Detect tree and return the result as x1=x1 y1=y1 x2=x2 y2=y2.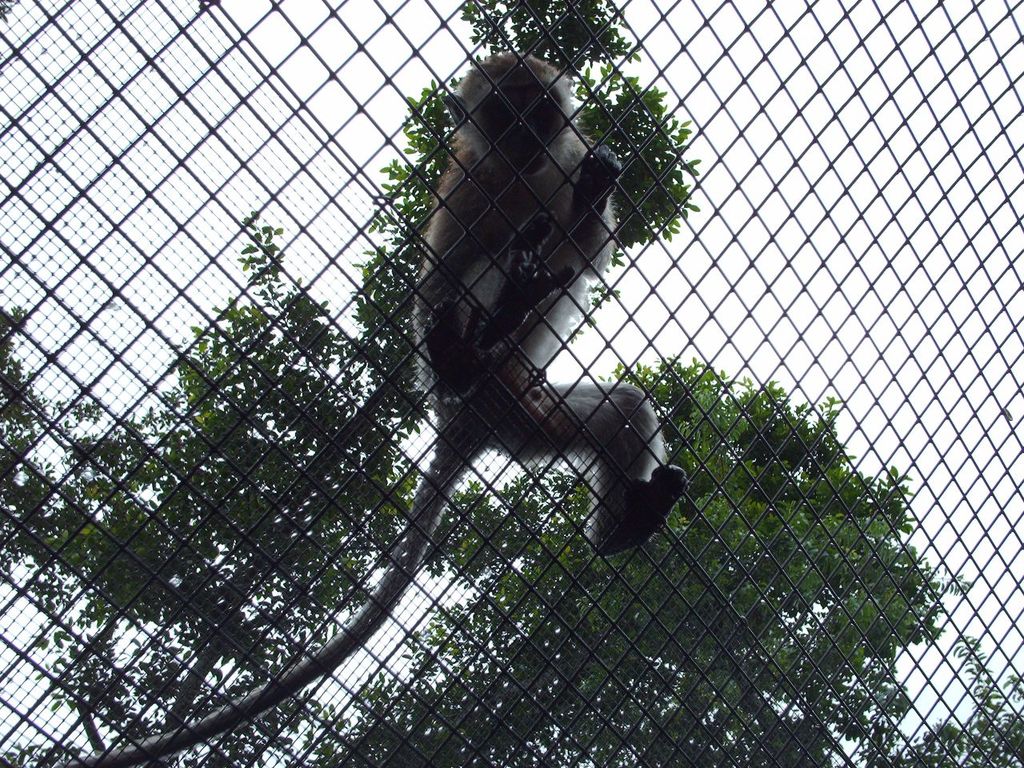
x1=870 y1=634 x2=1023 y2=767.
